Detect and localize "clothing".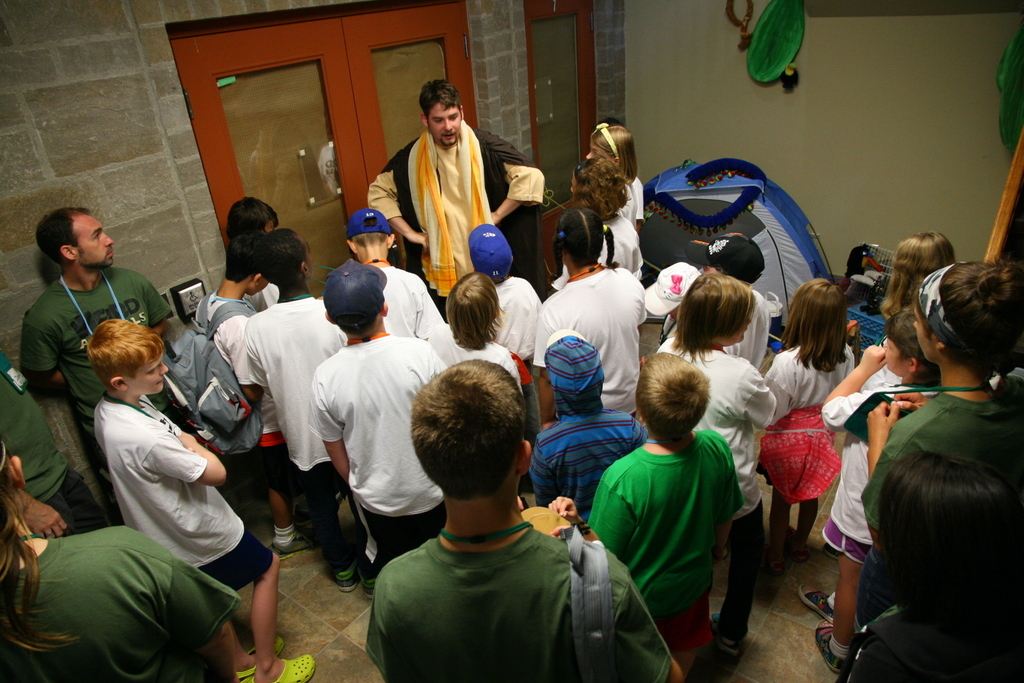
Localized at (x1=0, y1=526, x2=239, y2=682).
